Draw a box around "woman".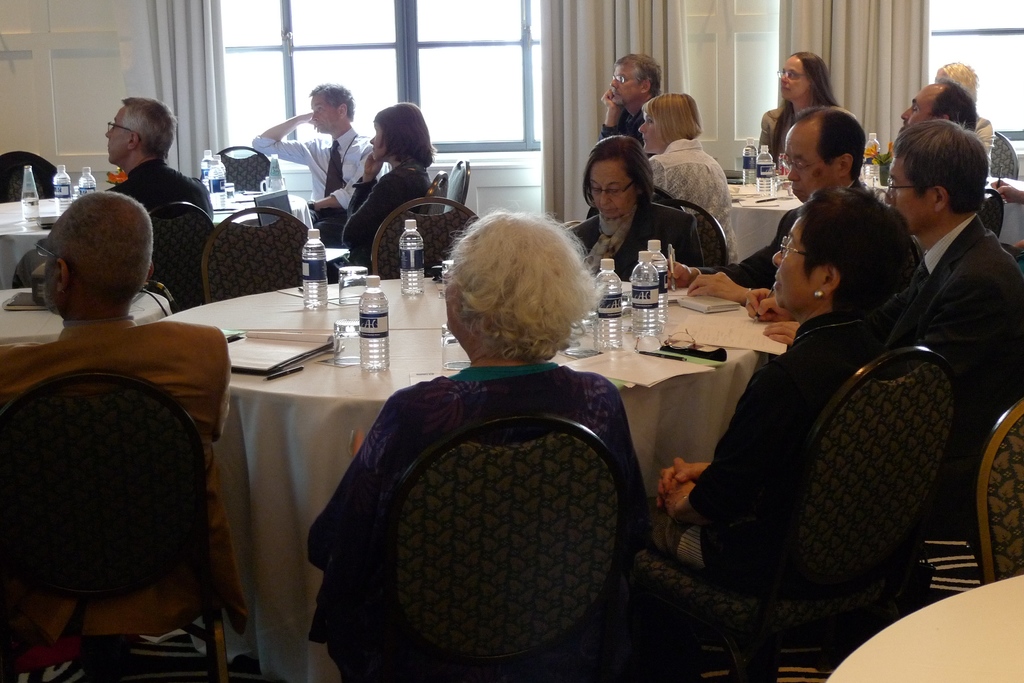
[340, 102, 433, 282].
